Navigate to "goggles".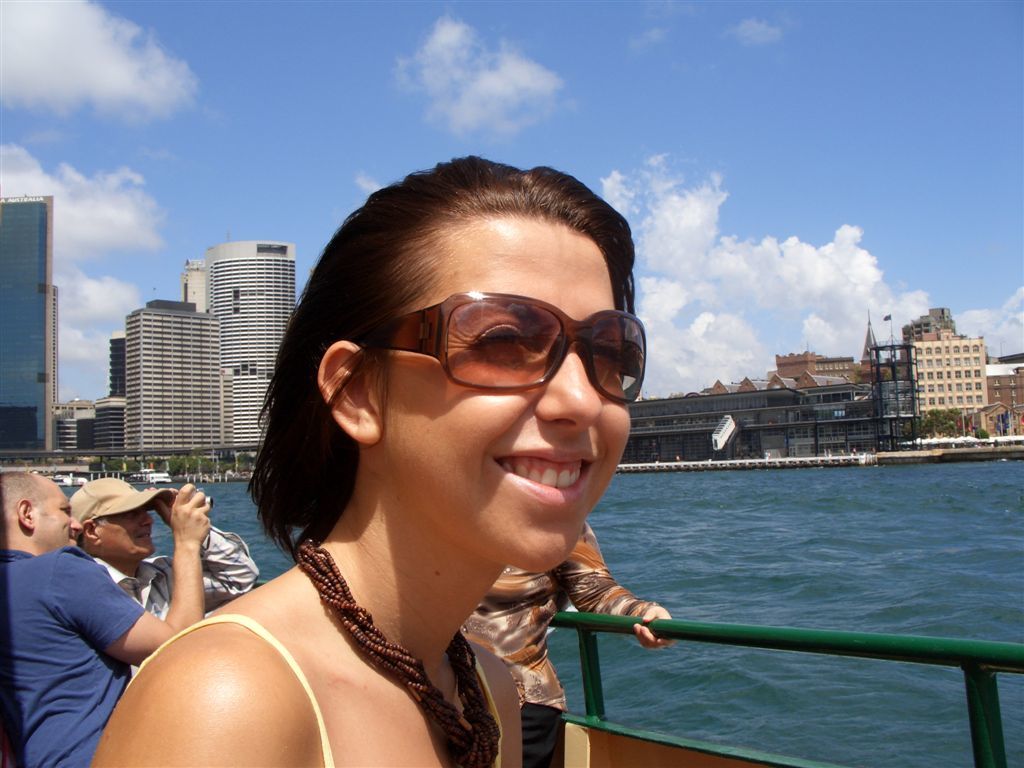
Navigation target: x1=368, y1=289, x2=646, y2=406.
